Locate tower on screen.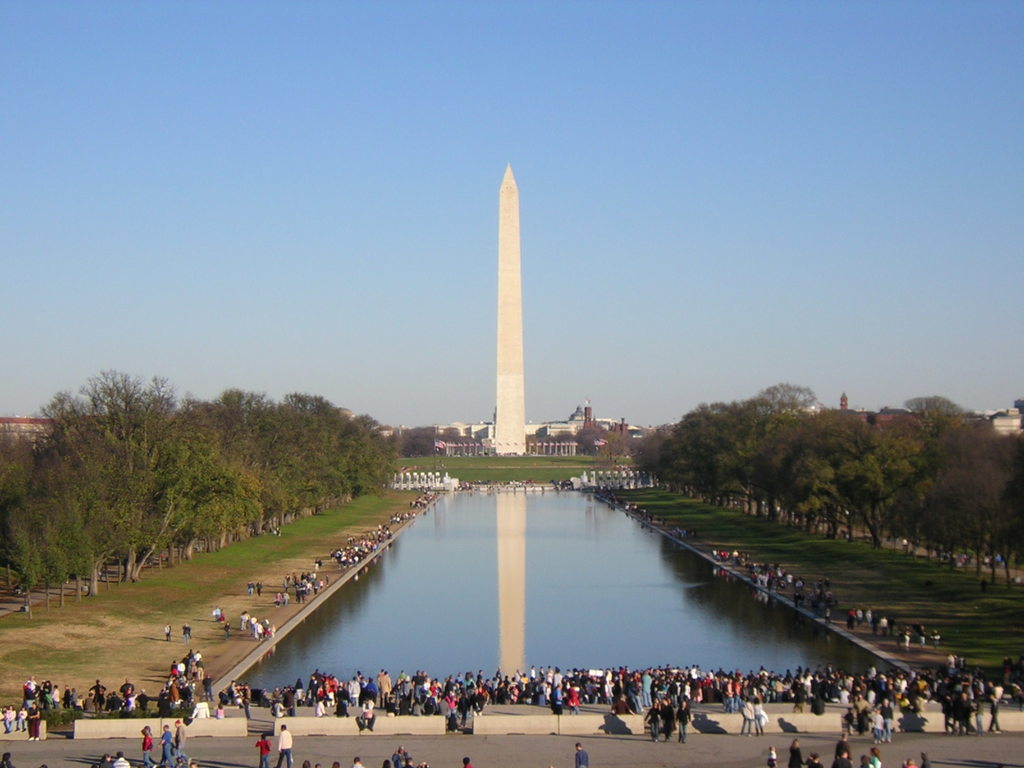
On screen at Rect(494, 167, 524, 462).
